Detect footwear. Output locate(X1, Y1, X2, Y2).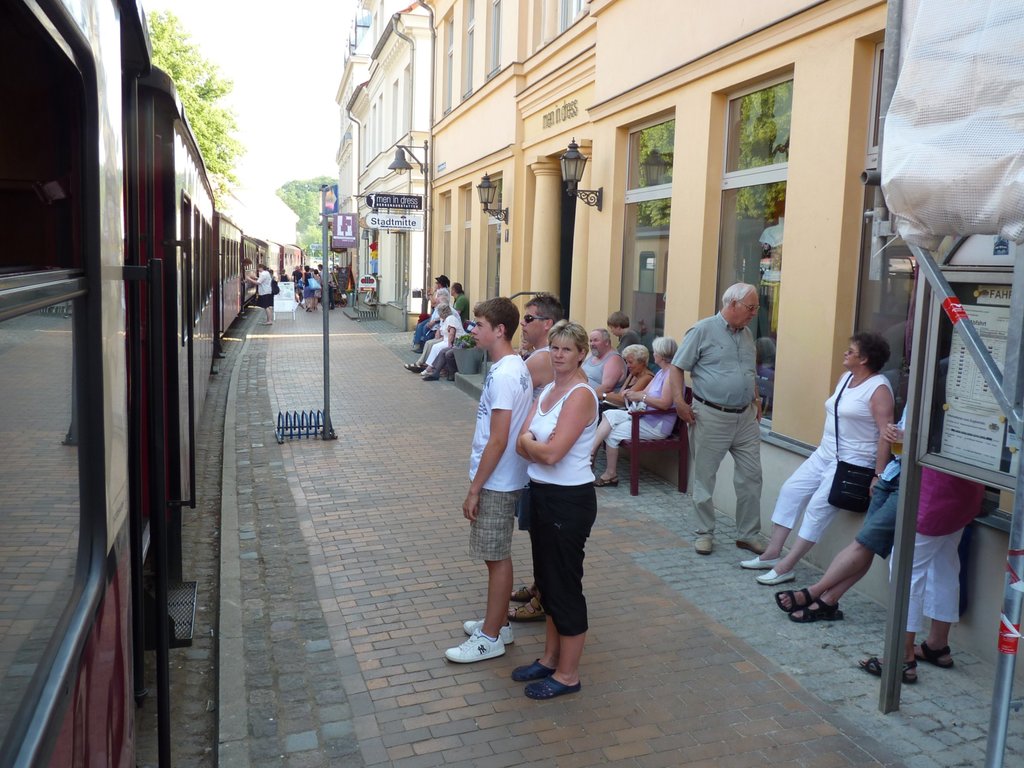
locate(420, 368, 434, 375).
